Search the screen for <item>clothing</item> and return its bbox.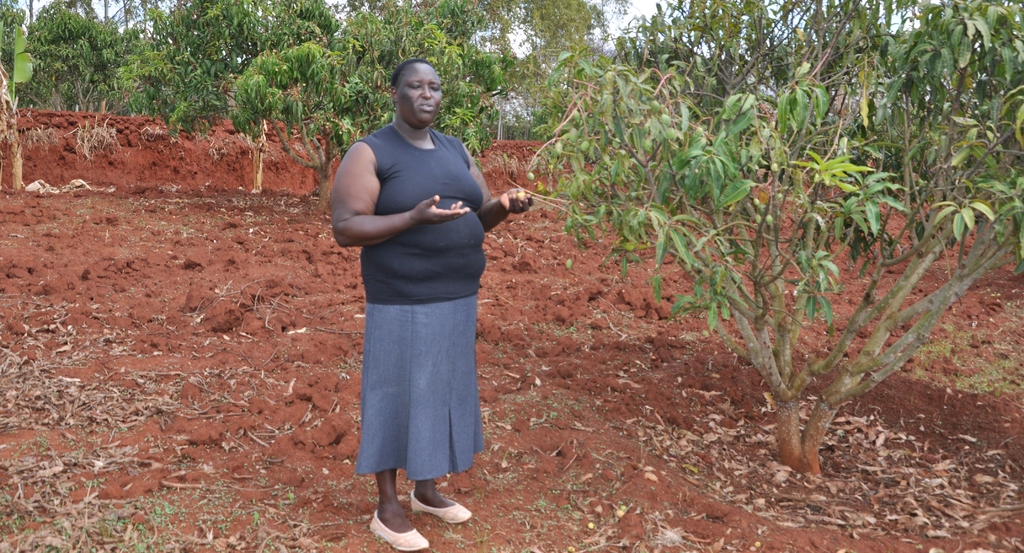
Found: x1=350, y1=123, x2=483, y2=482.
